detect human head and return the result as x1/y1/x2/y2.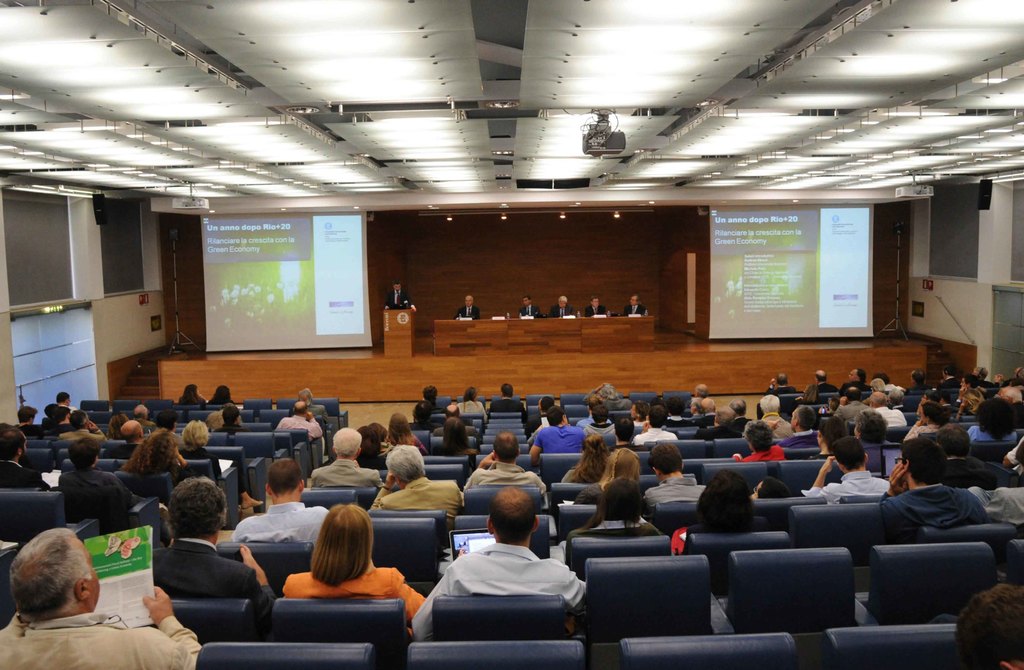
56/393/69/406.
